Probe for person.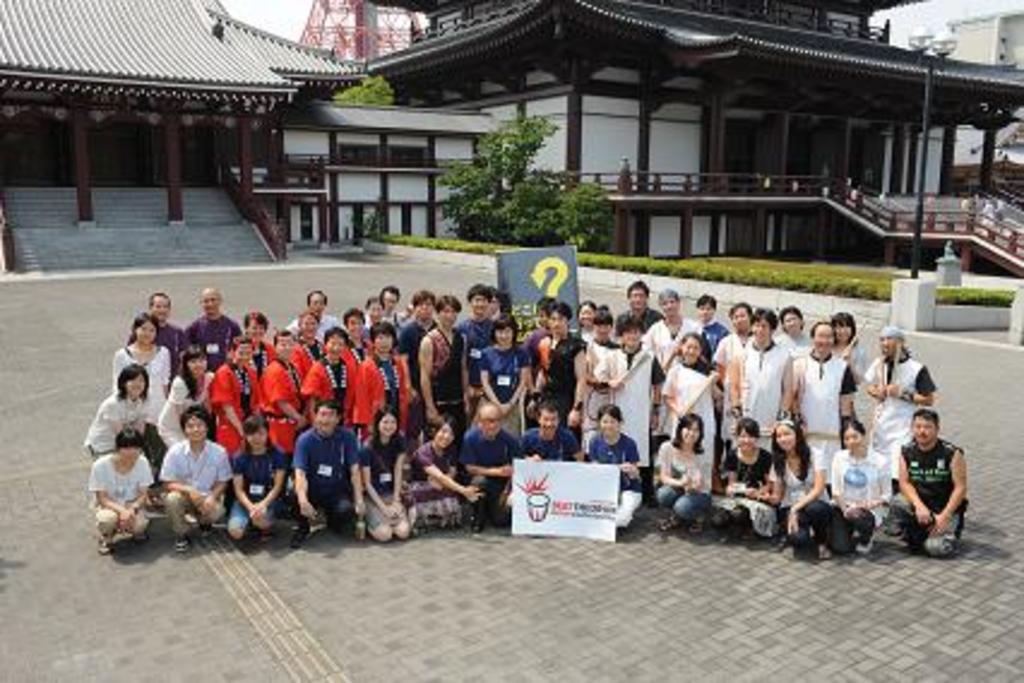
Probe result: 149, 409, 233, 553.
